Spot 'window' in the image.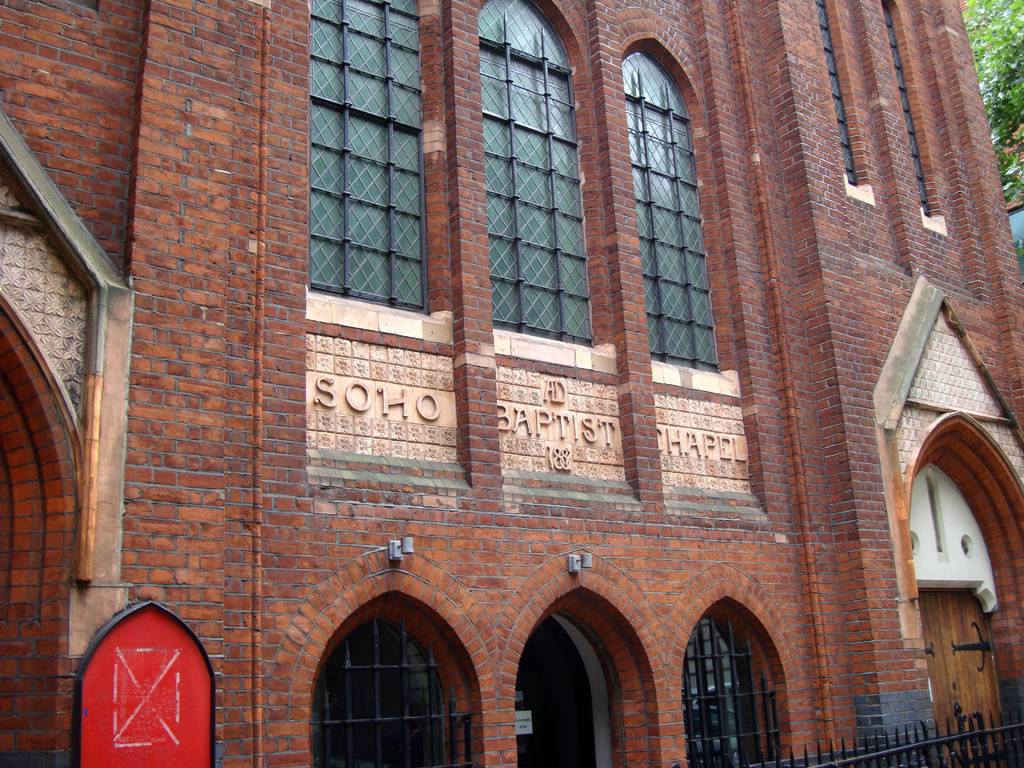
'window' found at box=[614, 43, 727, 365].
